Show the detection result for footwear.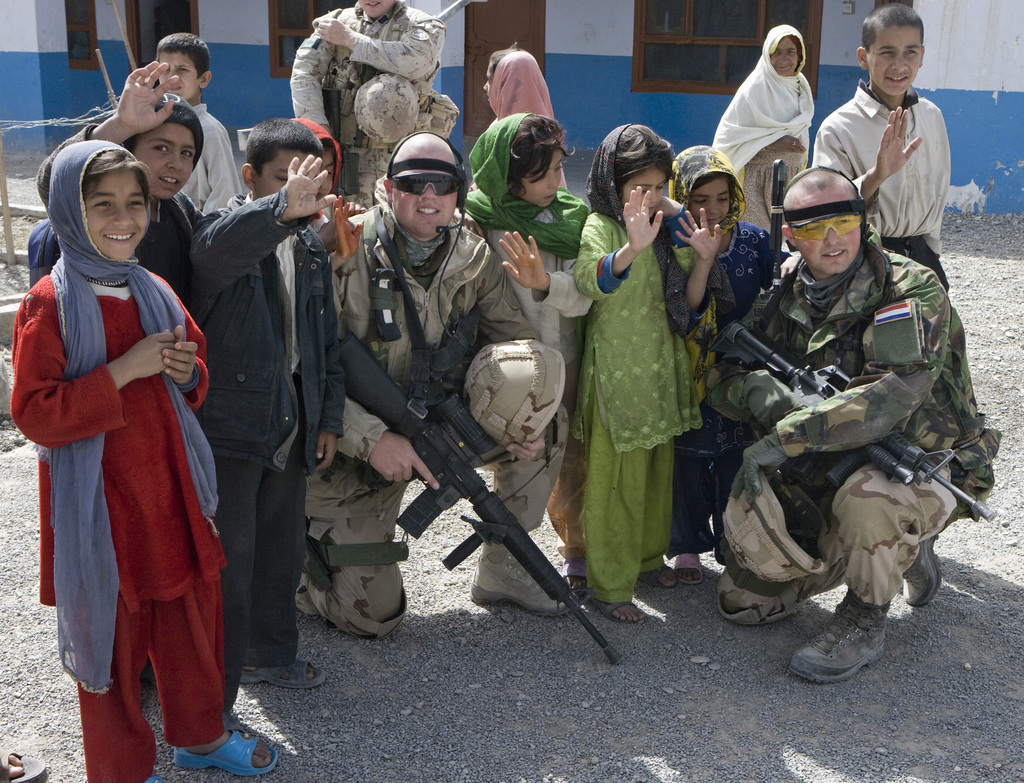
Rect(469, 545, 573, 615).
